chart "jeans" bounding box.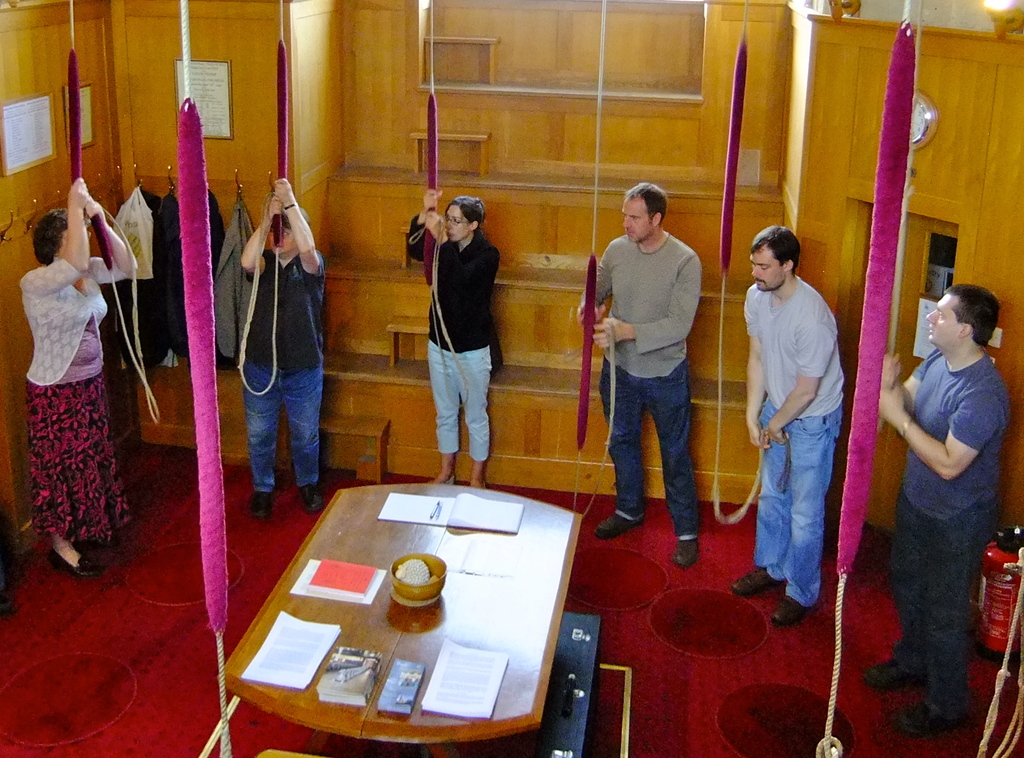
Charted: [243,354,323,498].
